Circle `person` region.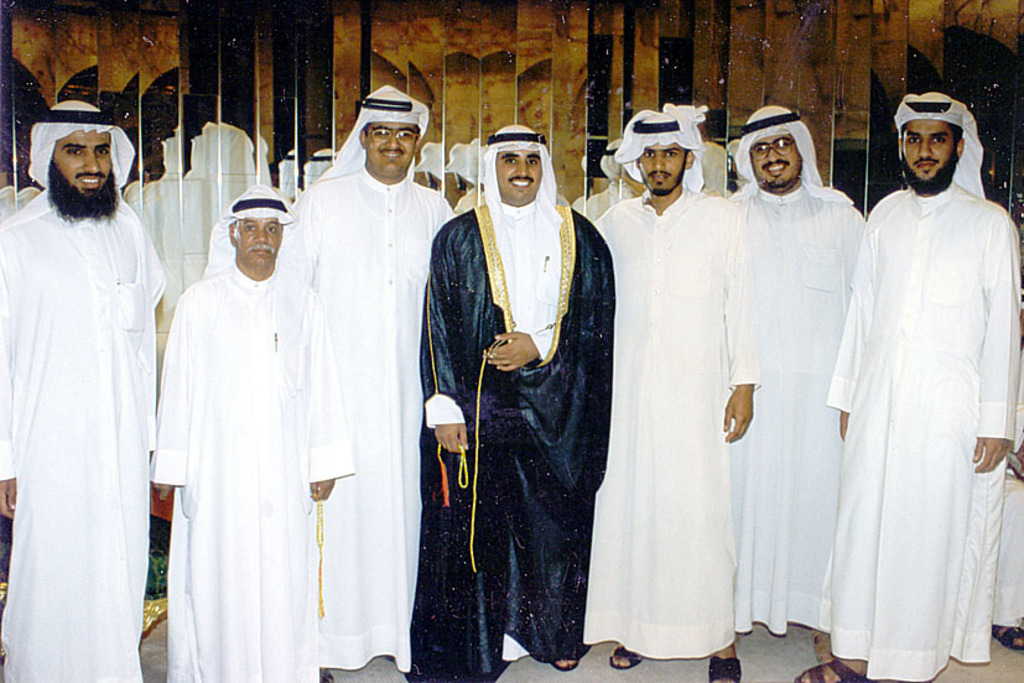
Region: pyautogui.locateOnScreen(287, 82, 463, 682).
